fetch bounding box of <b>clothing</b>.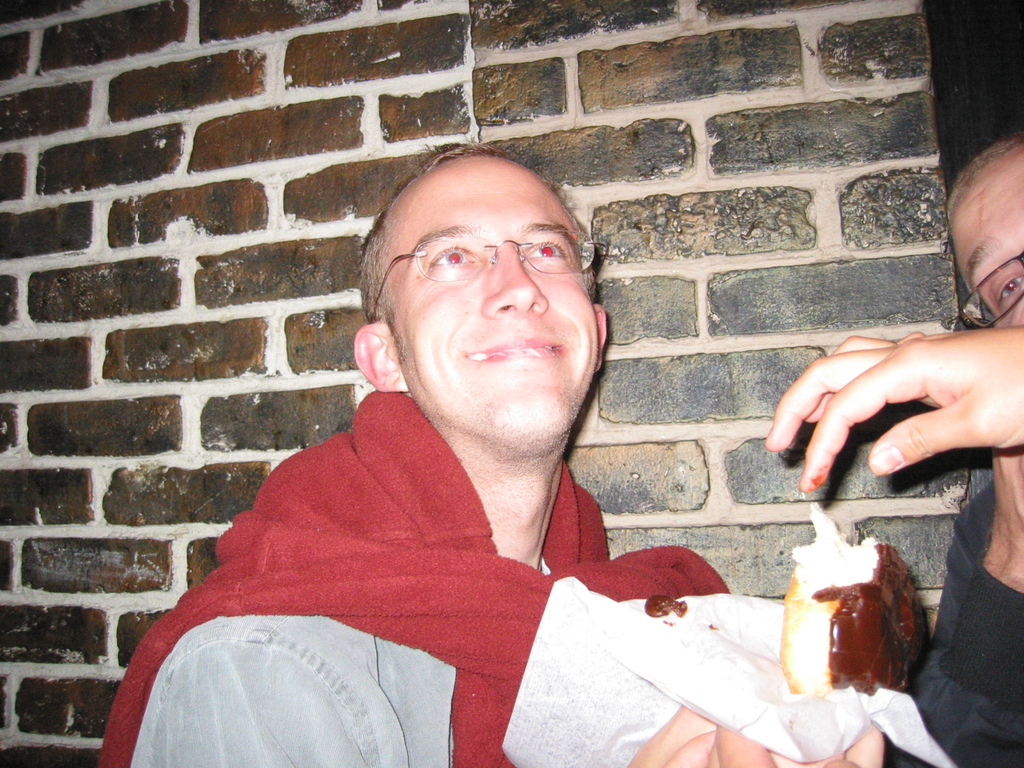
Bbox: 897, 483, 1023, 766.
